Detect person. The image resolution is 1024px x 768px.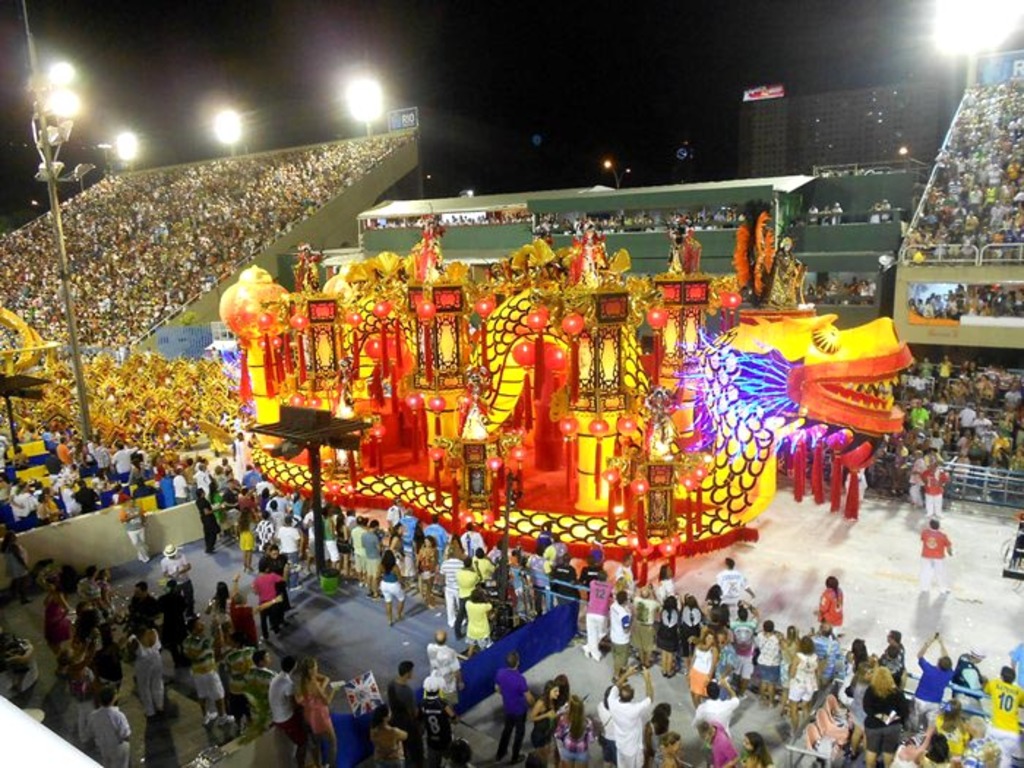
bbox(919, 519, 955, 594).
